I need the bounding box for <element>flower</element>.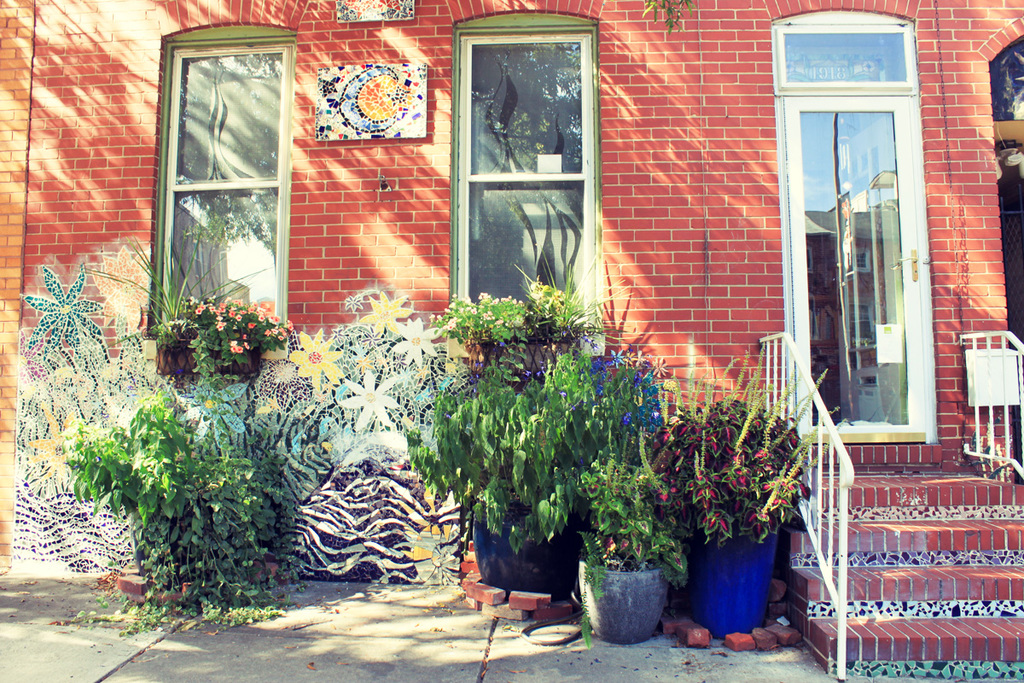
Here it is: (x1=335, y1=370, x2=402, y2=432).
